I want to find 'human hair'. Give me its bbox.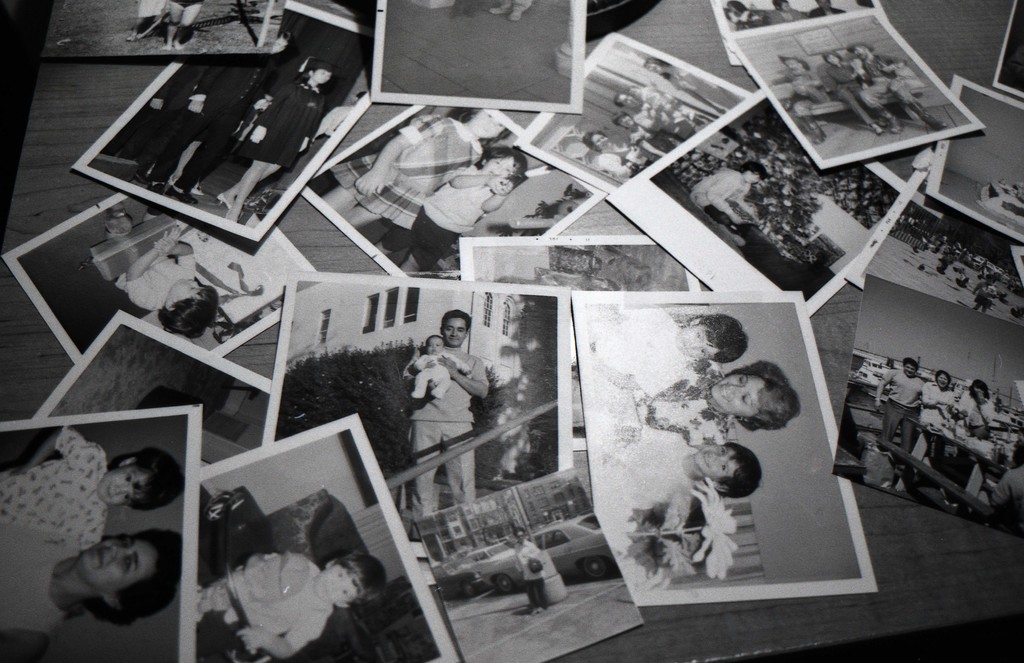
[left=820, top=49, right=844, bottom=65].
